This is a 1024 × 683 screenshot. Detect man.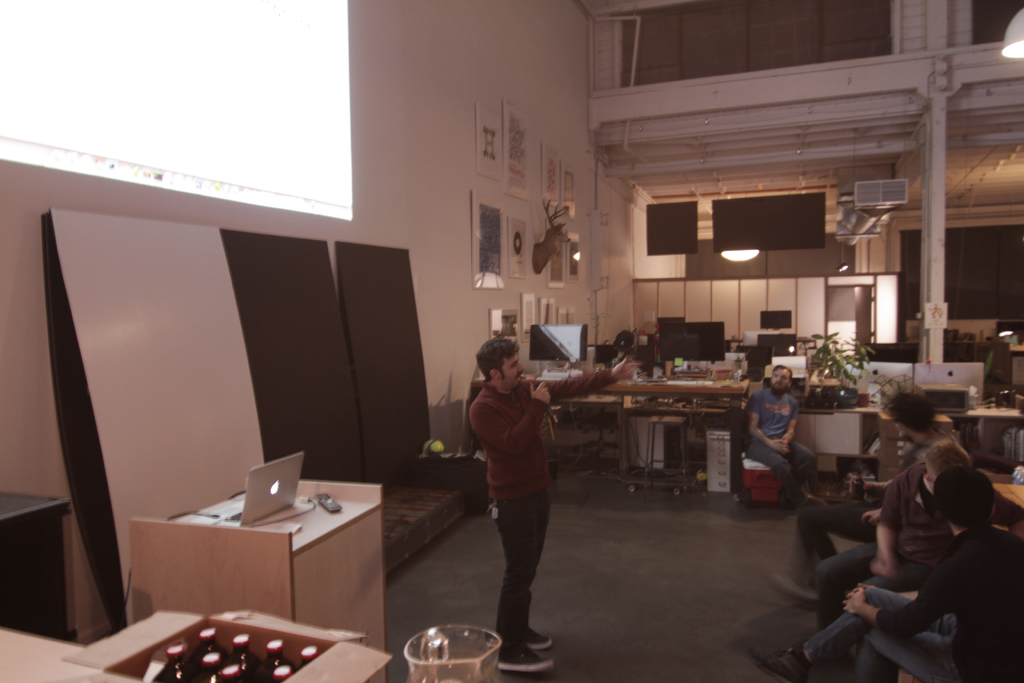
<region>812, 440, 980, 632</region>.
